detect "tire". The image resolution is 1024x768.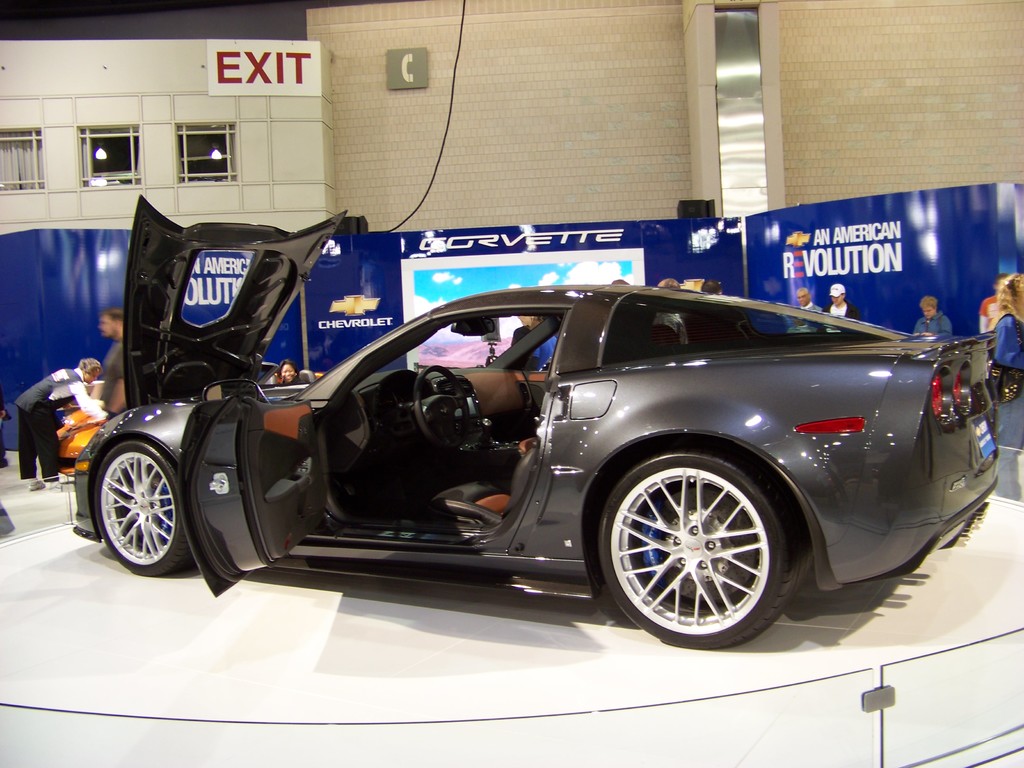
{"x1": 608, "y1": 452, "x2": 793, "y2": 653}.
